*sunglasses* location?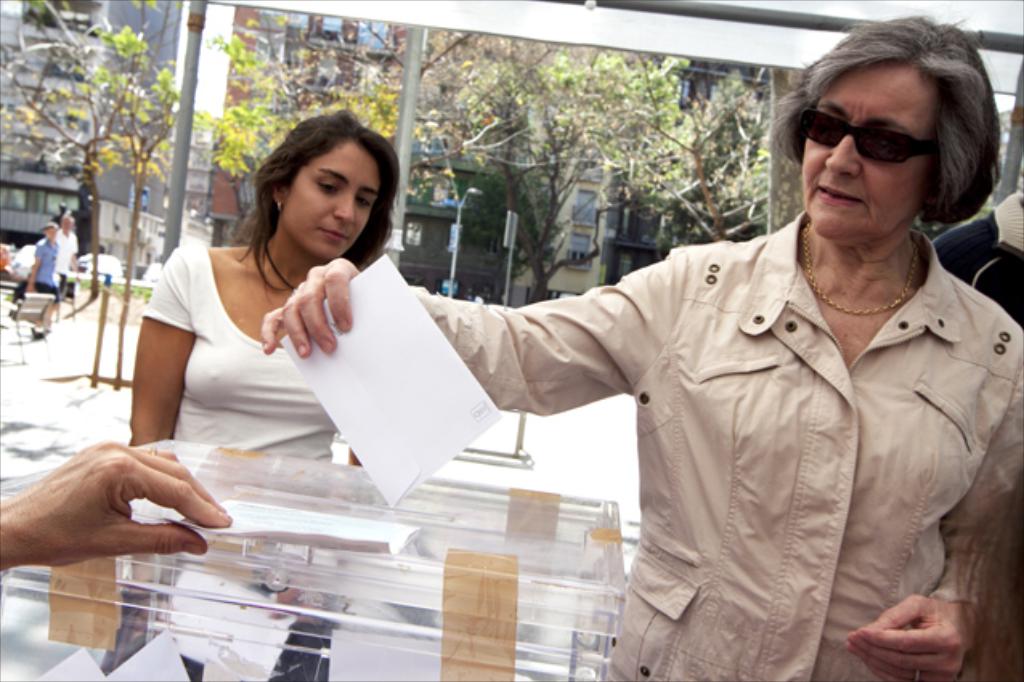
[left=798, top=109, right=936, bottom=170]
